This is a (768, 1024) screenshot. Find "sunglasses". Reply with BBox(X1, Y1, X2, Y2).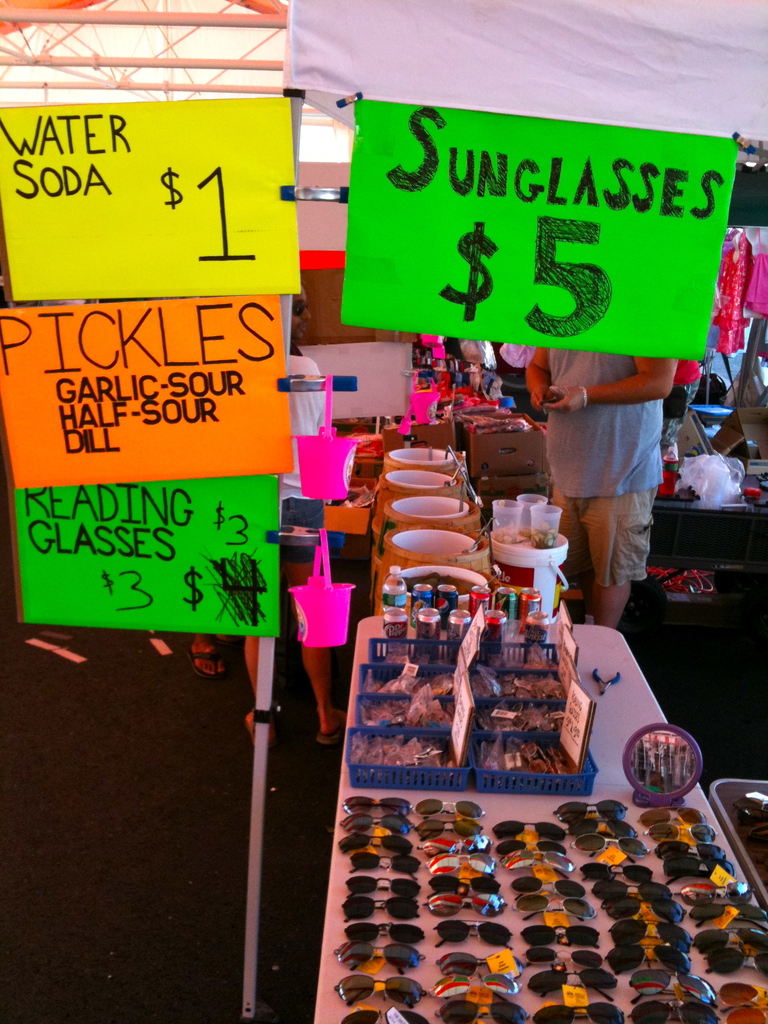
BBox(689, 923, 767, 954).
